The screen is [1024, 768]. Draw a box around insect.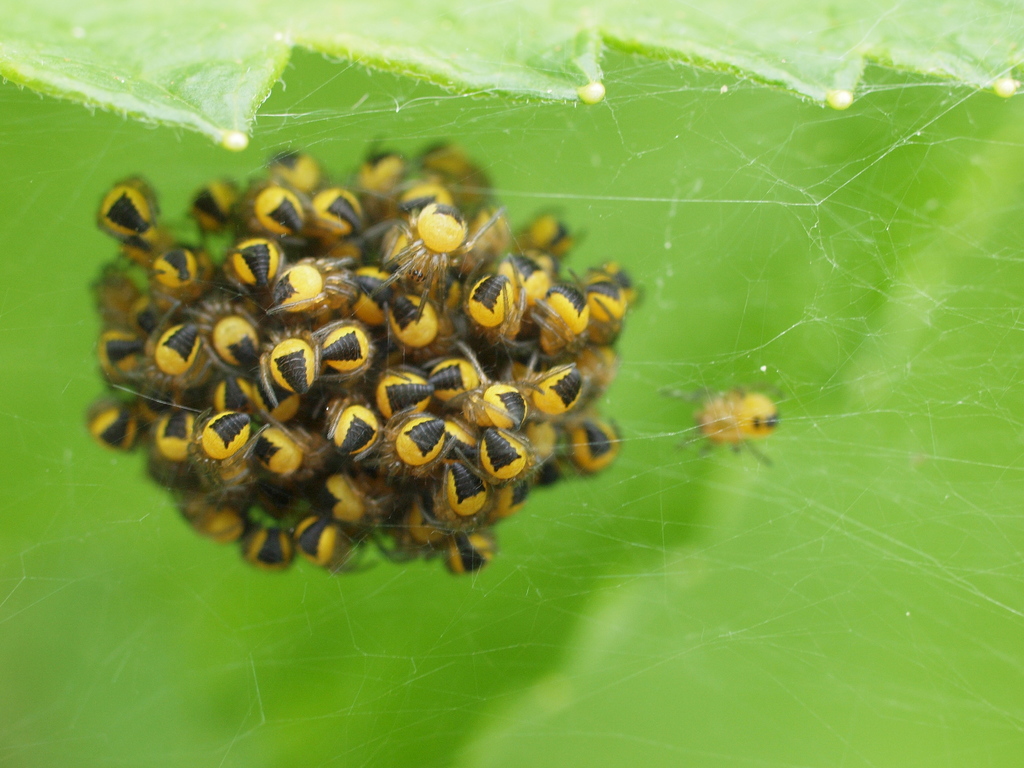
312, 396, 389, 468.
